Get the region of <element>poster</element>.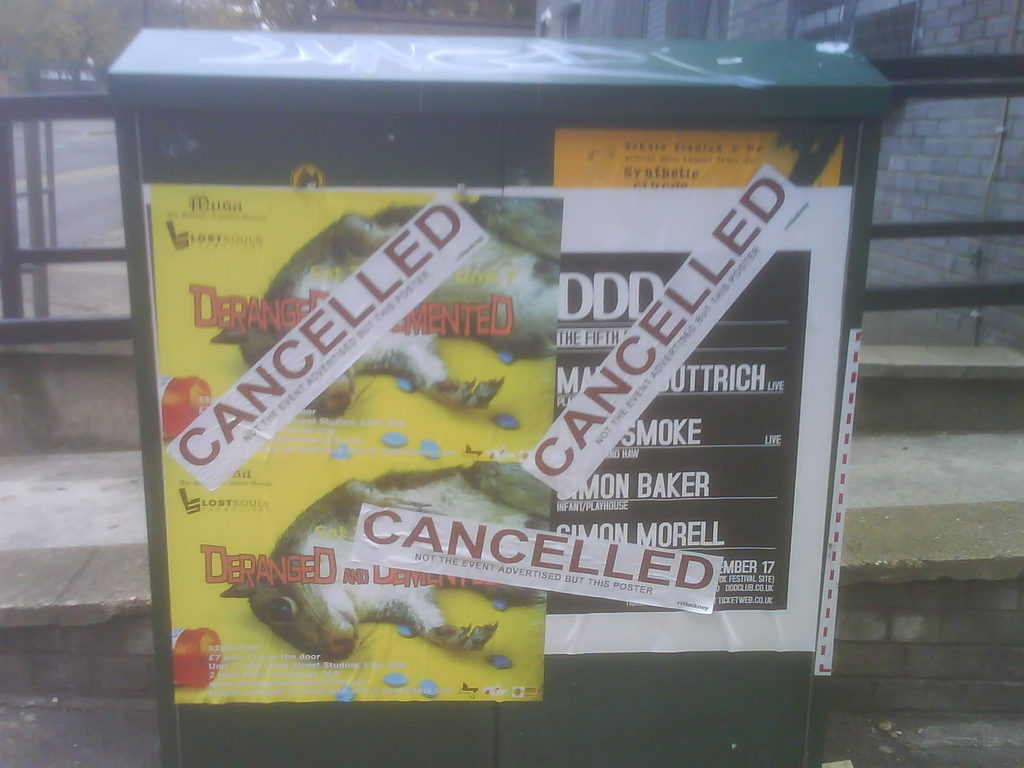
l=504, t=185, r=851, b=653.
